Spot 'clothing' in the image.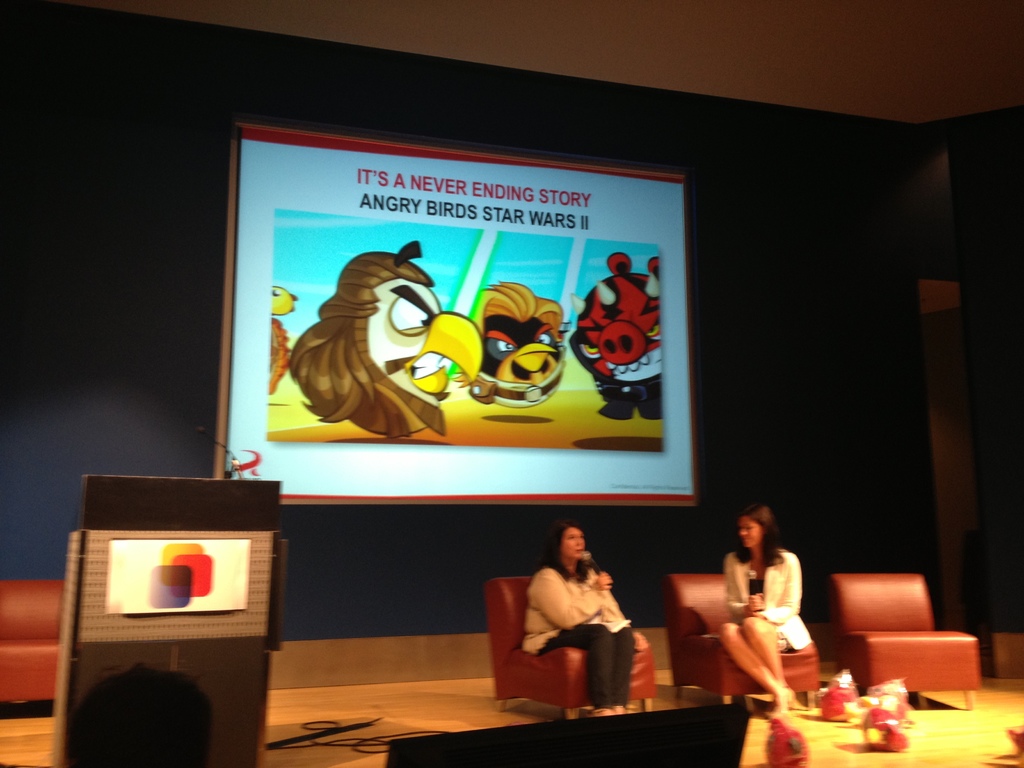
'clothing' found at 722:543:817:651.
